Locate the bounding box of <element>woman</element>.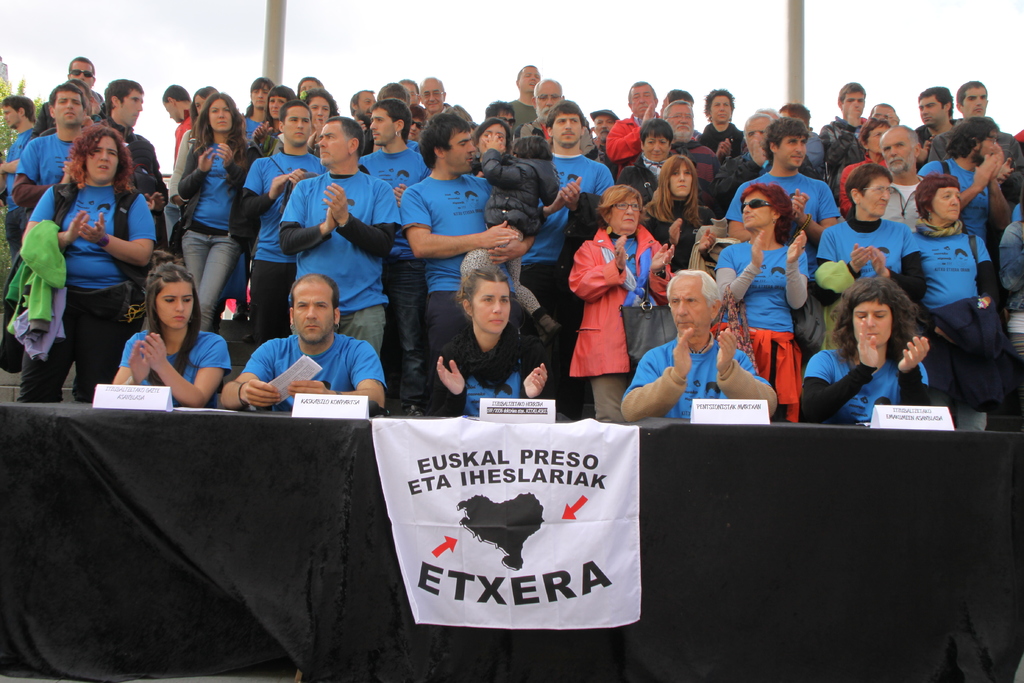
Bounding box: {"left": 706, "top": 181, "right": 813, "bottom": 427}.
